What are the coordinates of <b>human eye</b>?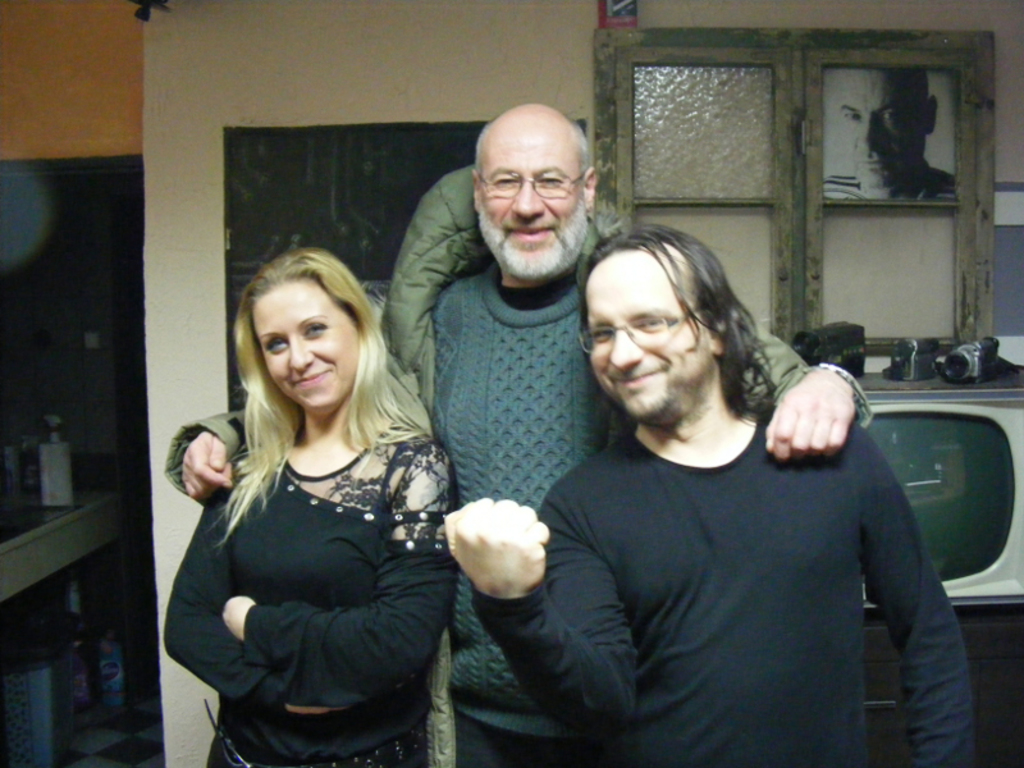
541:174:567:192.
